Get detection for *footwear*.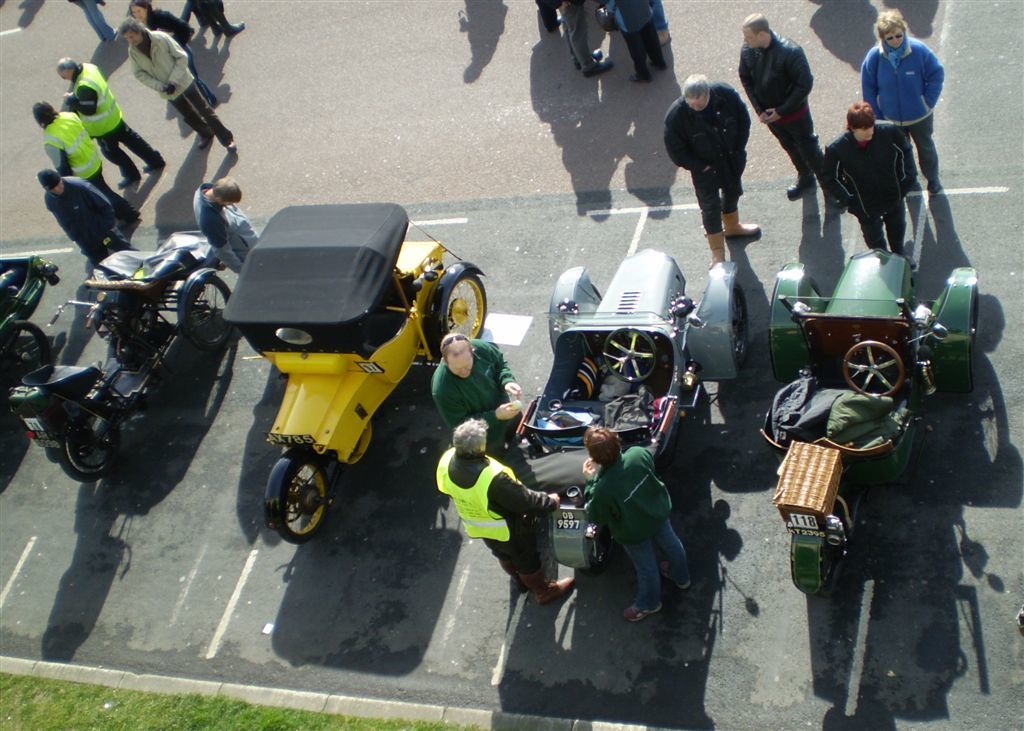
Detection: 659,564,691,591.
